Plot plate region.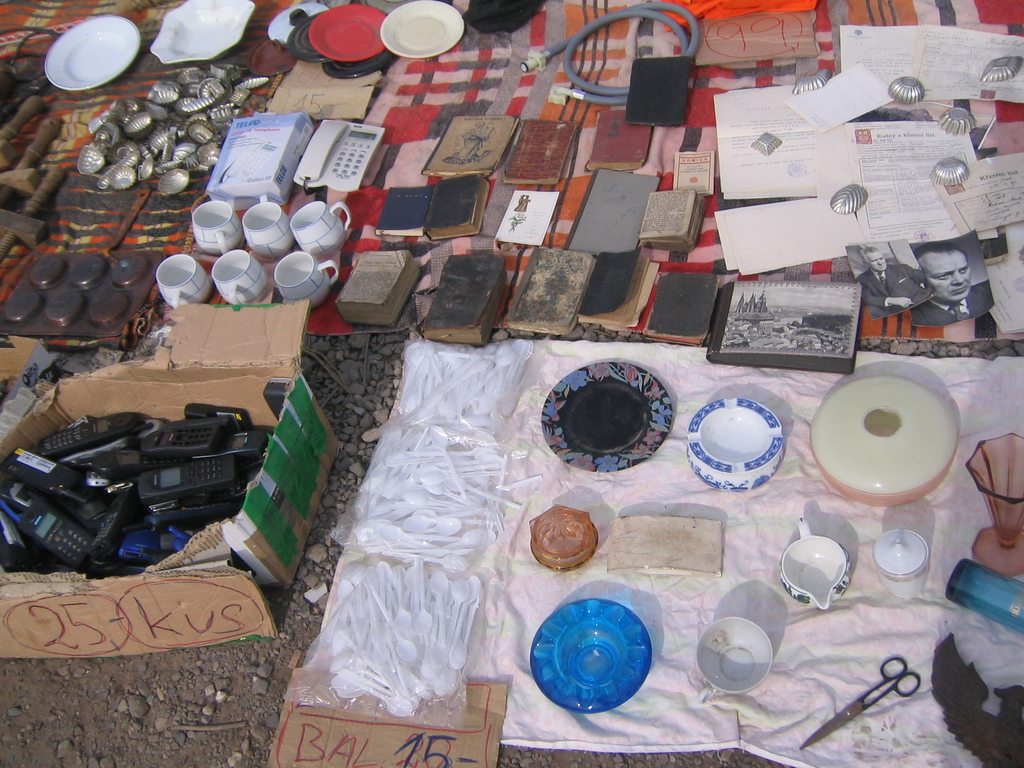
Plotted at {"left": 42, "top": 13, "right": 140, "bottom": 94}.
